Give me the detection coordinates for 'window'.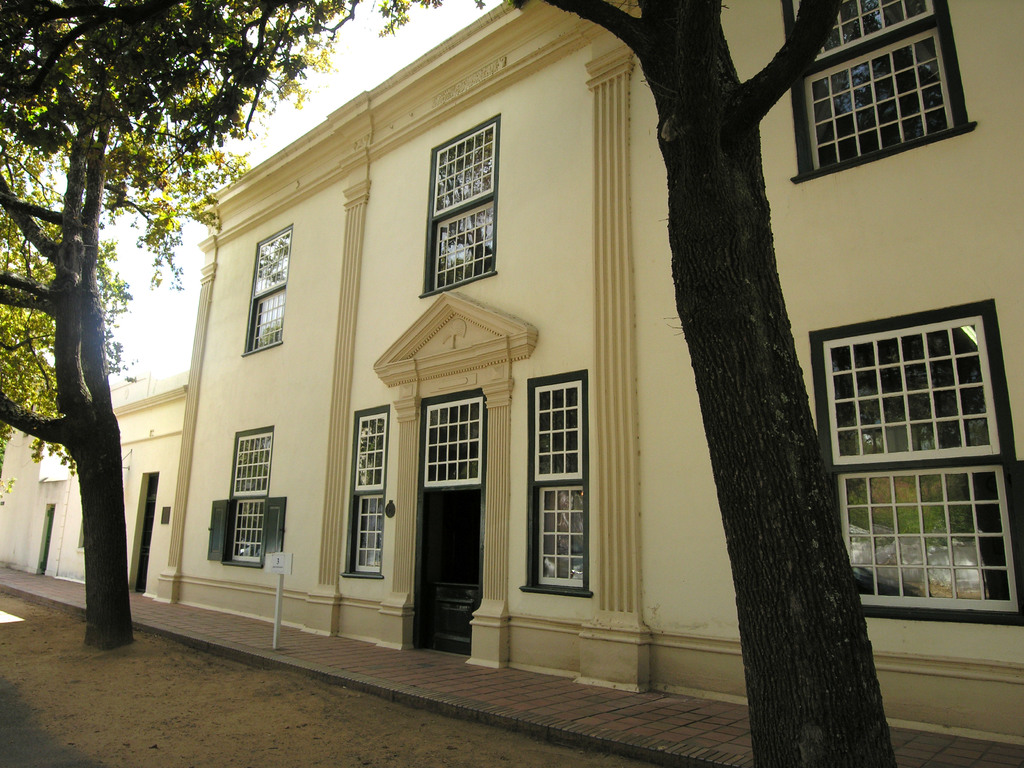
detection(816, 280, 1014, 609).
